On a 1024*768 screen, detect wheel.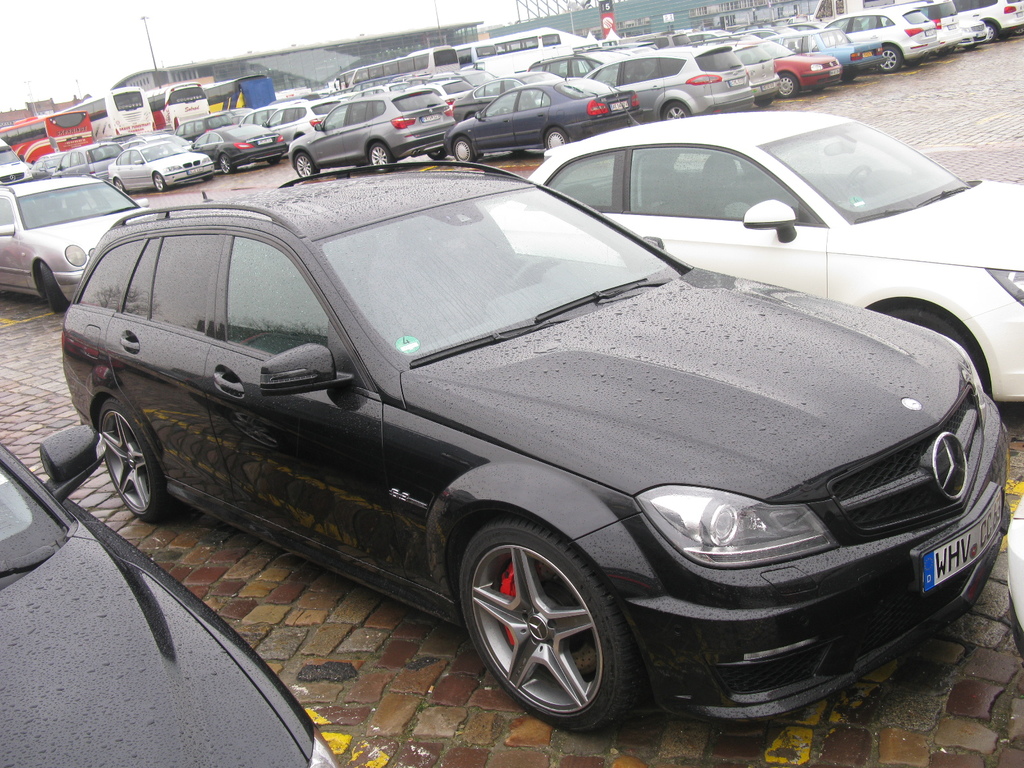
546, 124, 566, 149.
